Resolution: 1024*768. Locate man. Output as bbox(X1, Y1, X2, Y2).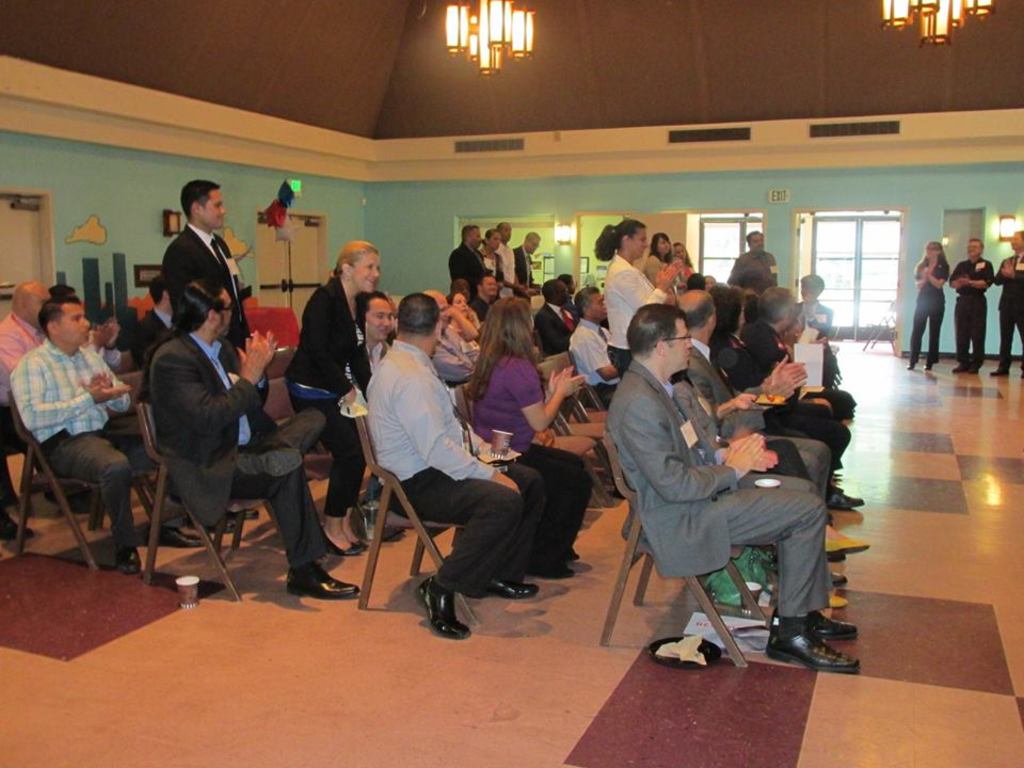
bbox(603, 302, 862, 674).
